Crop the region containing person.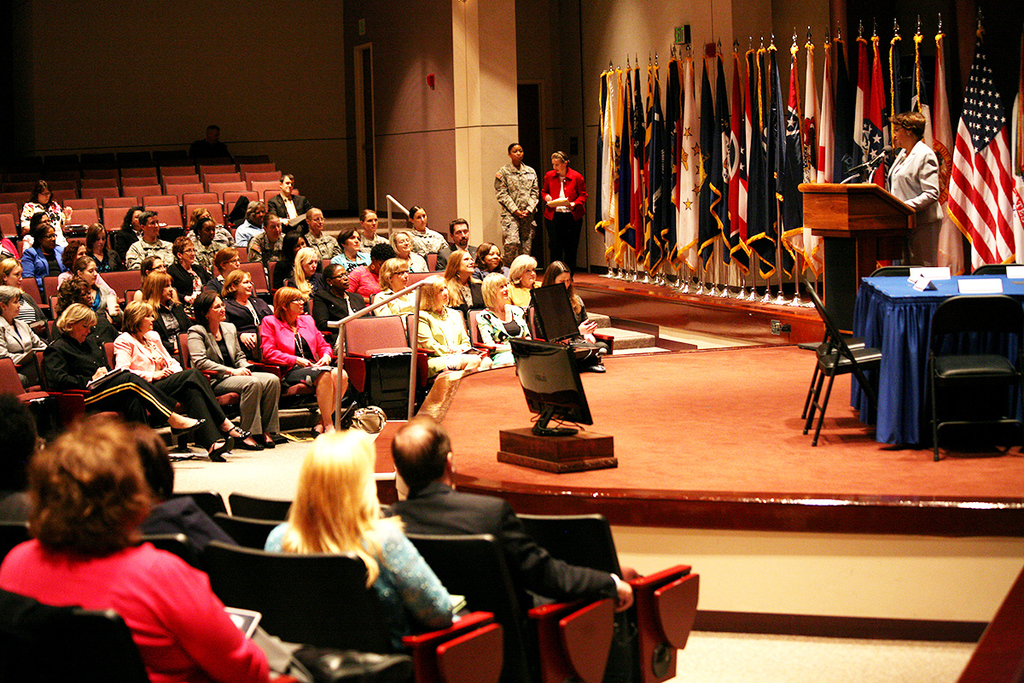
Crop region: Rect(479, 272, 528, 370).
